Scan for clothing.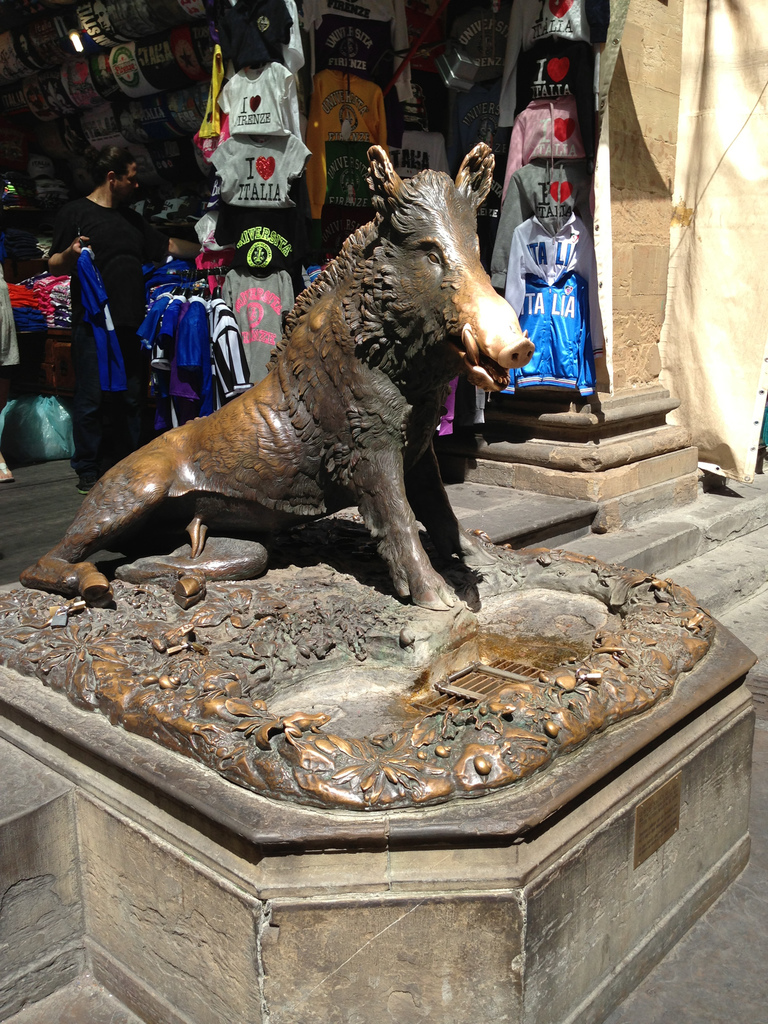
Scan result: crop(499, 99, 591, 200).
